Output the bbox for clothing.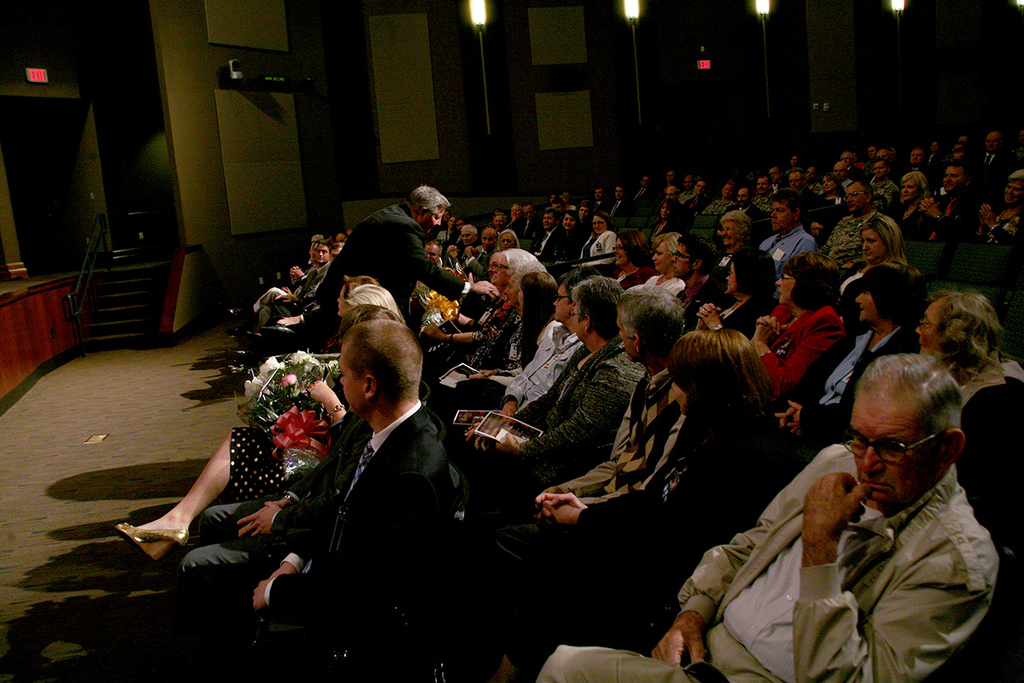
{"left": 316, "top": 204, "right": 463, "bottom": 351}.
